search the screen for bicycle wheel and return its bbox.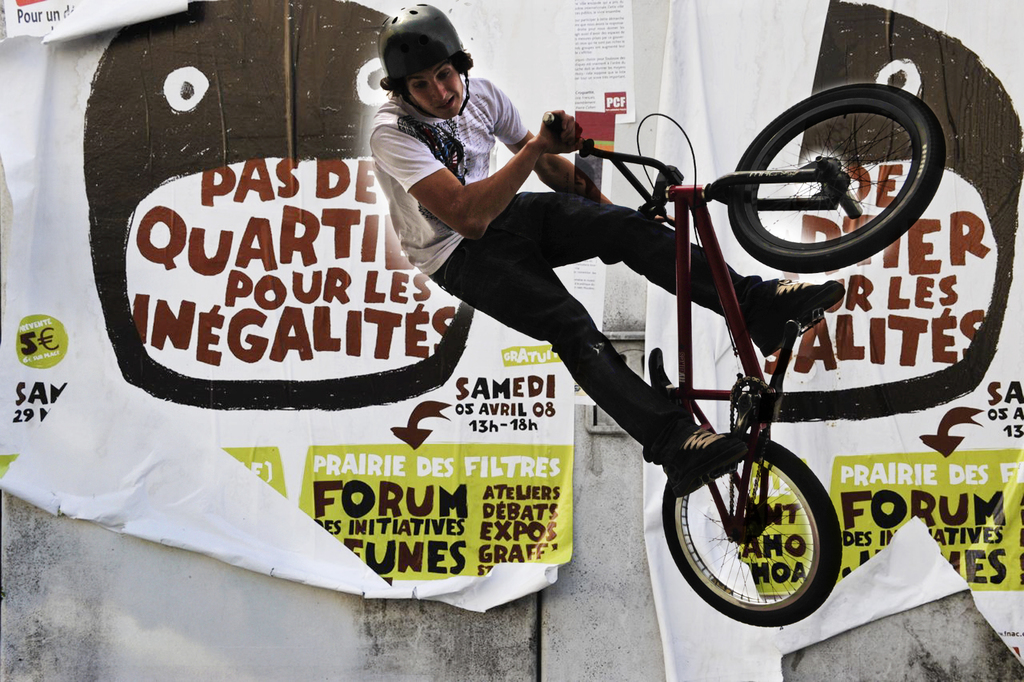
Found: pyautogui.locateOnScreen(727, 84, 945, 271).
